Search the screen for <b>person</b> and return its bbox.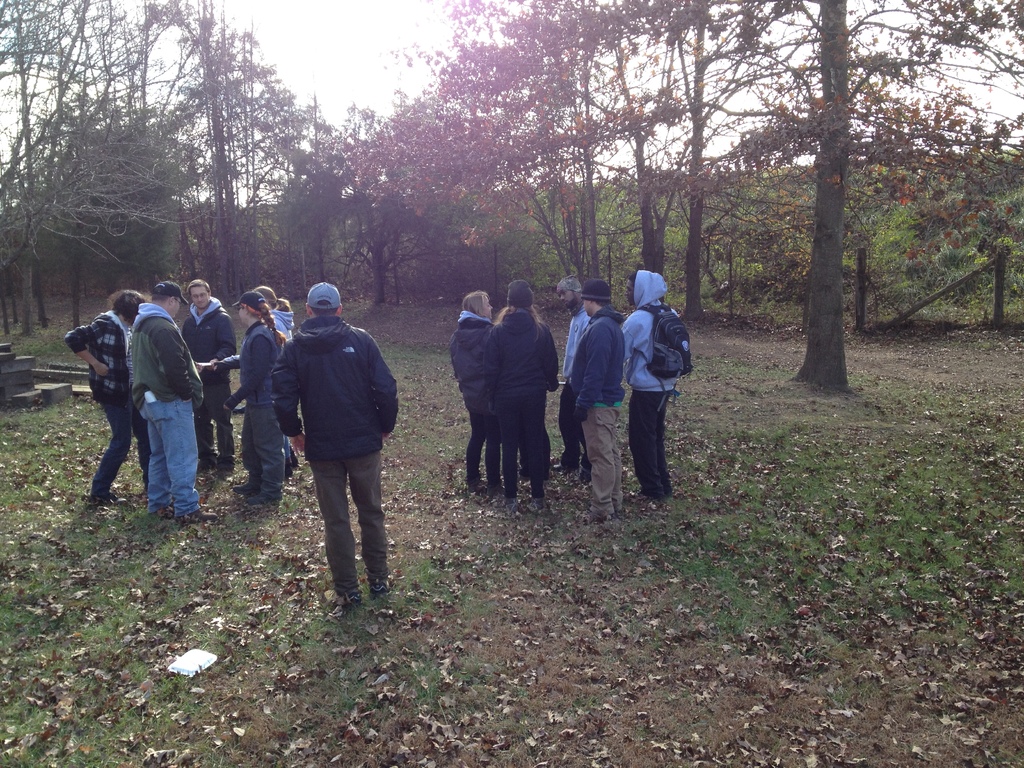
Found: region(445, 286, 510, 492).
